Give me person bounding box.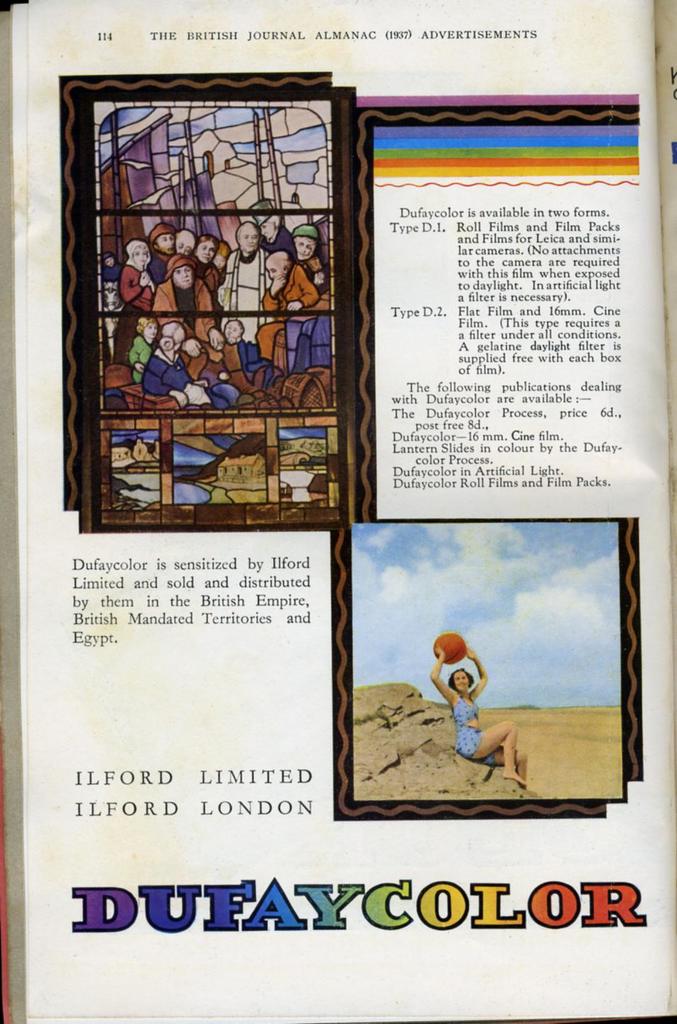
(145,219,172,282).
